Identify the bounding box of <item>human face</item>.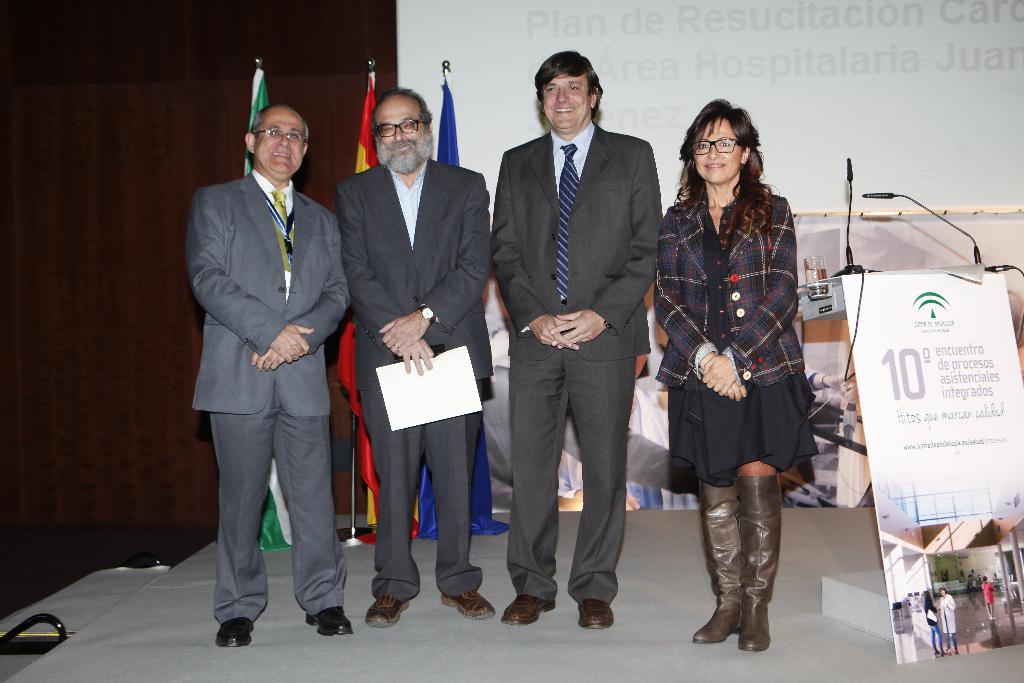
(x1=540, y1=74, x2=588, y2=131).
